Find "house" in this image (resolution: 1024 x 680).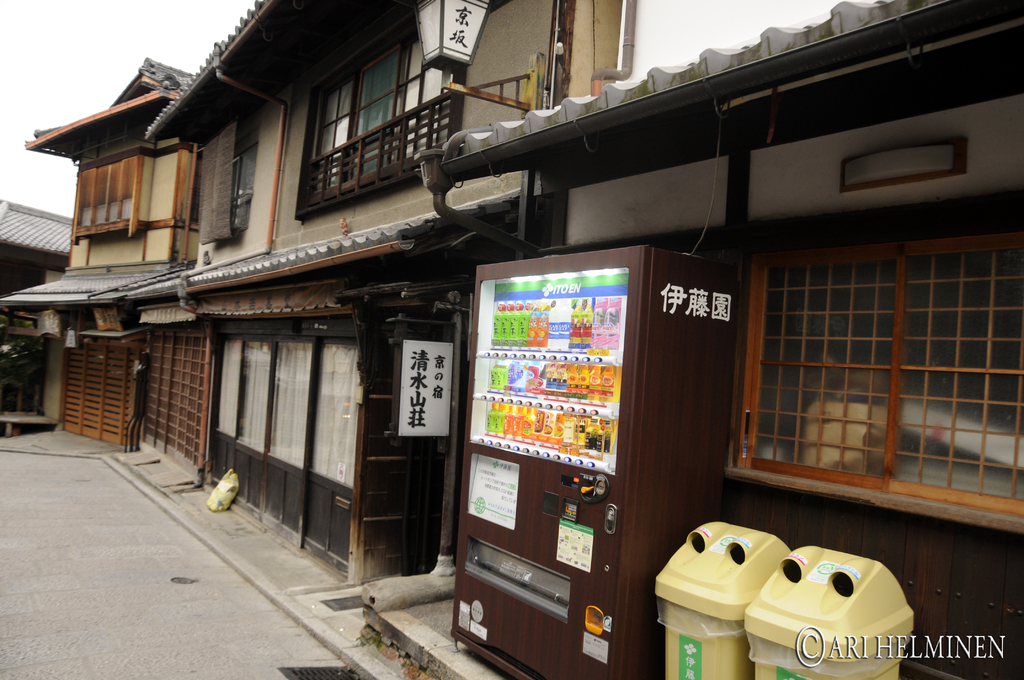
x1=137, y1=0, x2=625, y2=613.
